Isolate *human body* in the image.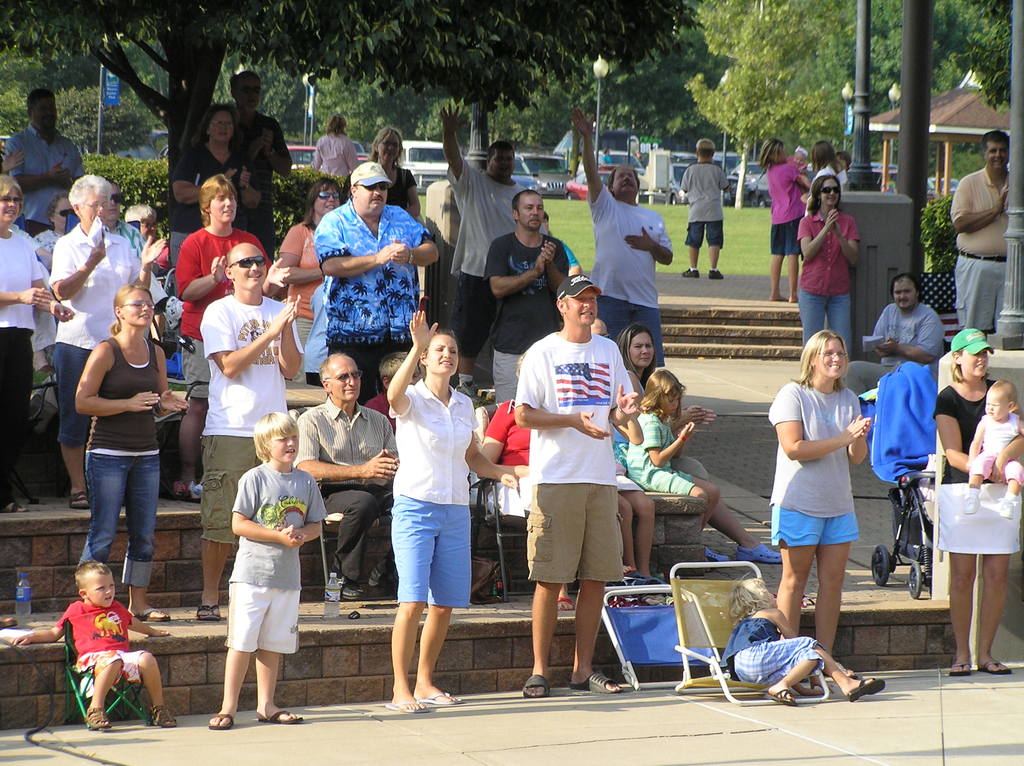
Isolated region: 369:389:397:433.
